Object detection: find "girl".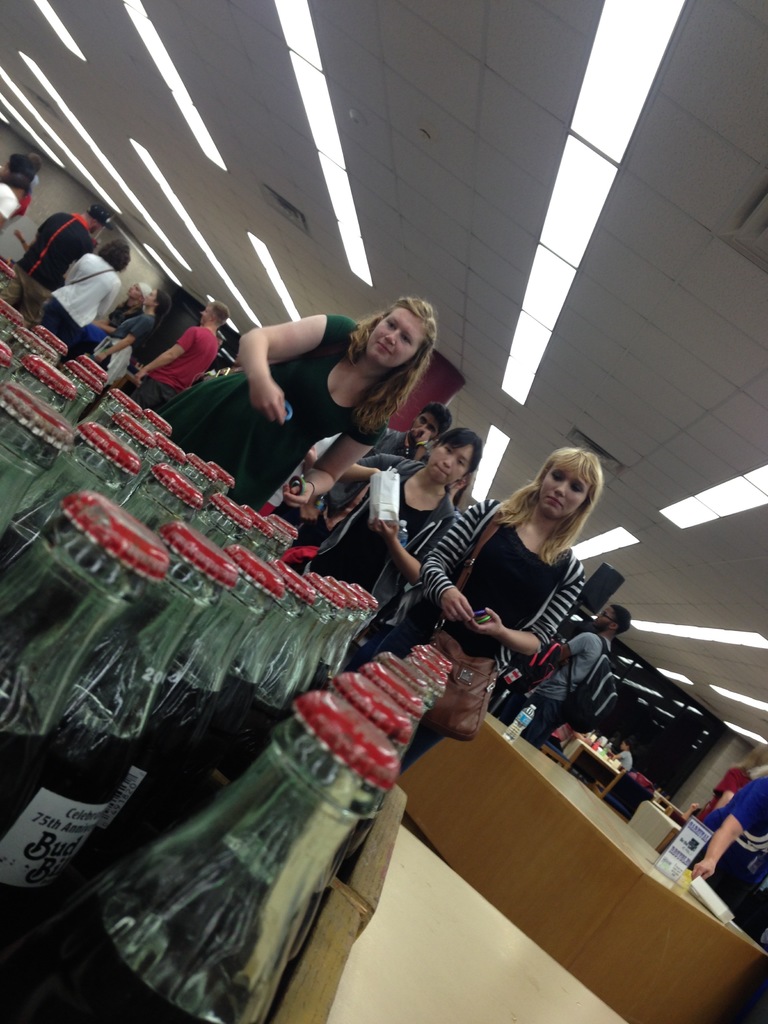
bbox(145, 312, 429, 503).
